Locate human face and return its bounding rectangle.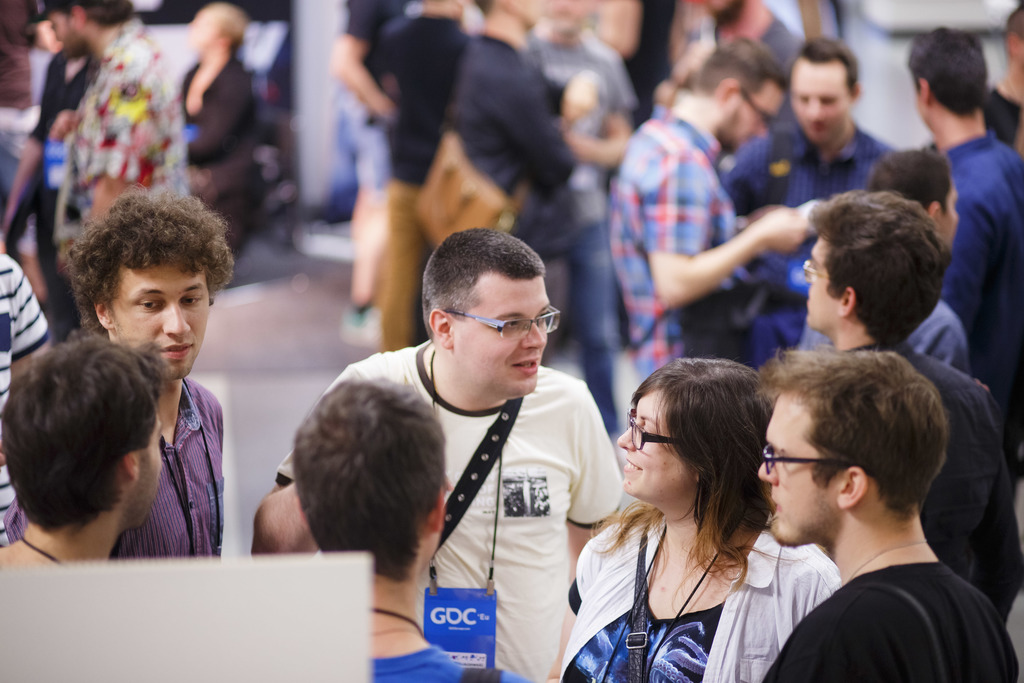
(left=808, top=242, right=847, bottom=329).
